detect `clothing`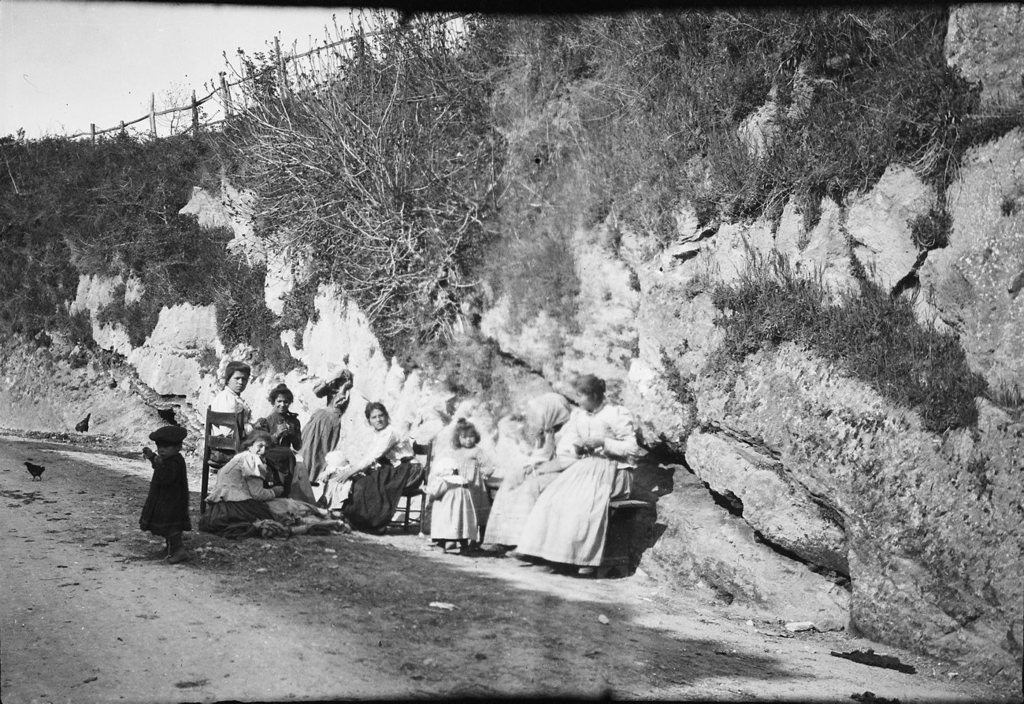
region(336, 420, 425, 528)
